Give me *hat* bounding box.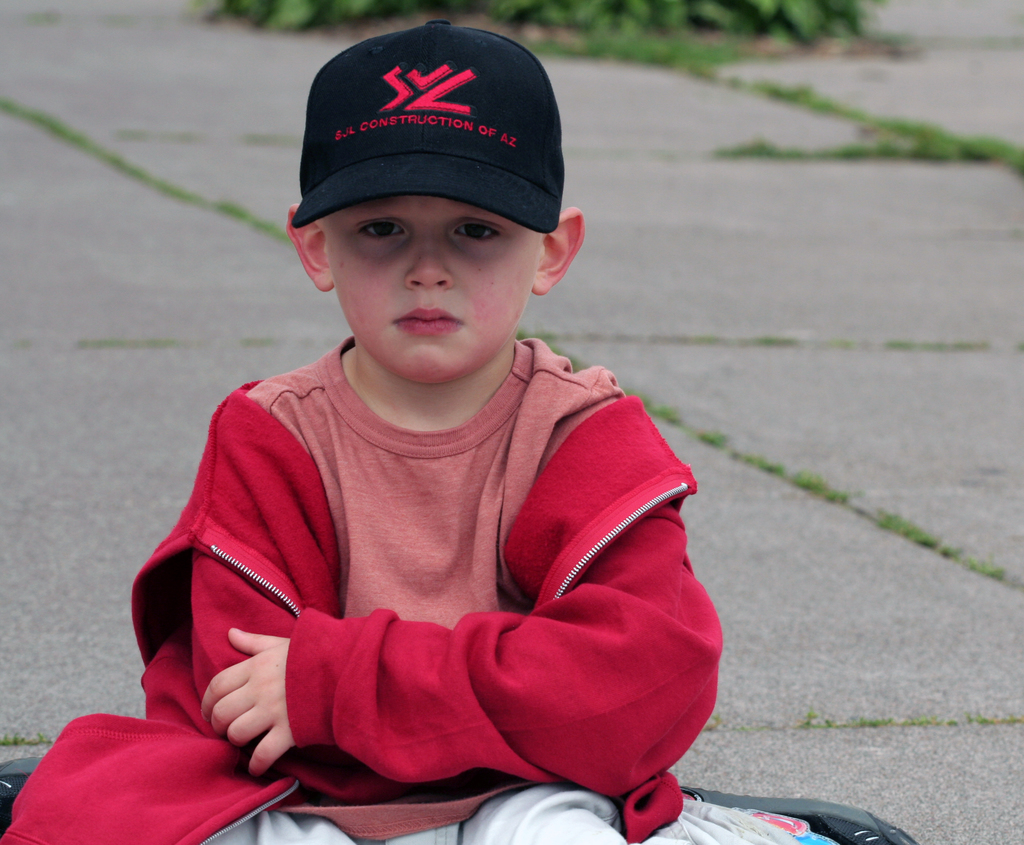
289,19,567,237.
